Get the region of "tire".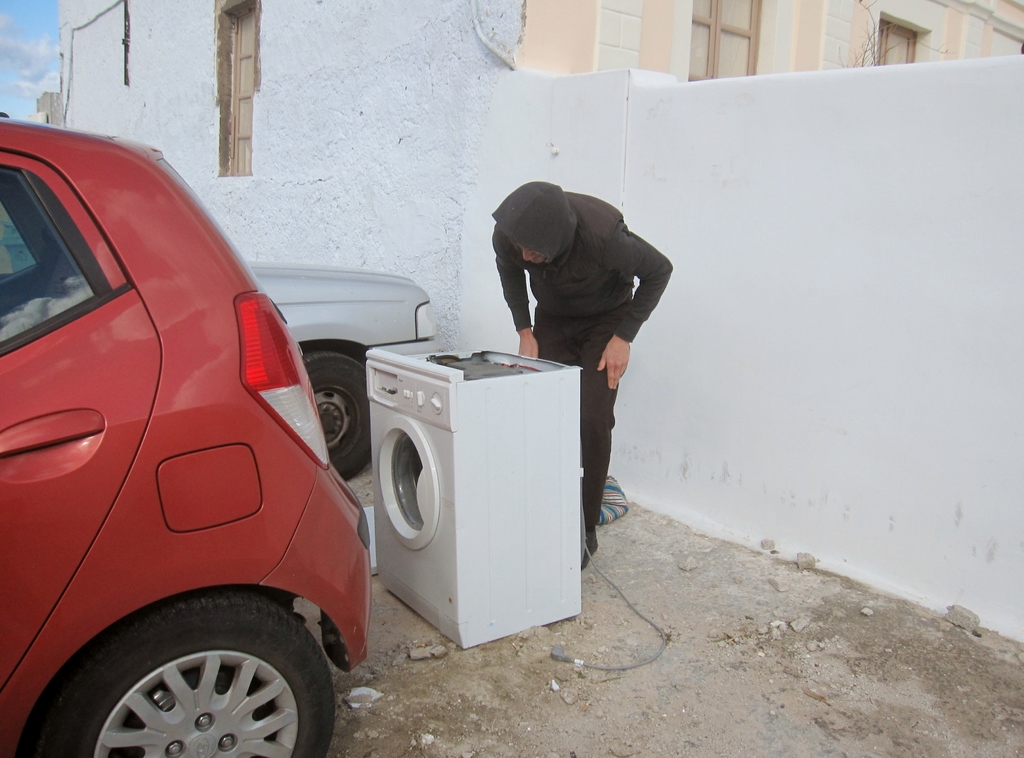
crop(63, 617, 310, 757).
